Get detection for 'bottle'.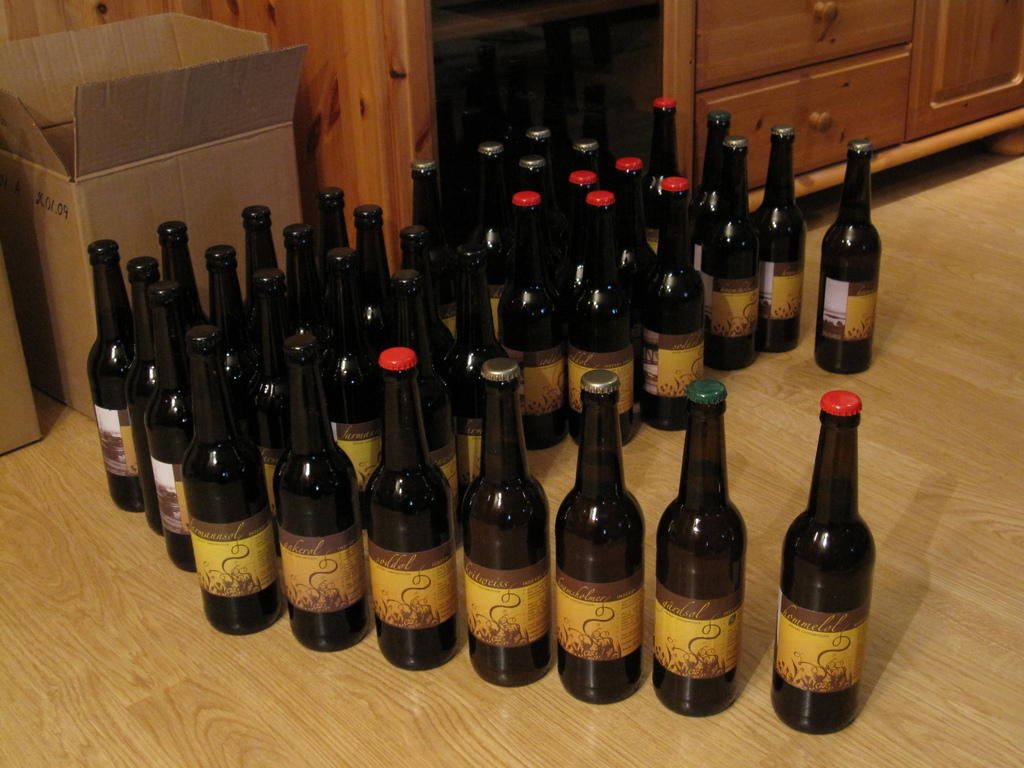
Detection: x1=455 y1=244 x2=507 y2=486.
